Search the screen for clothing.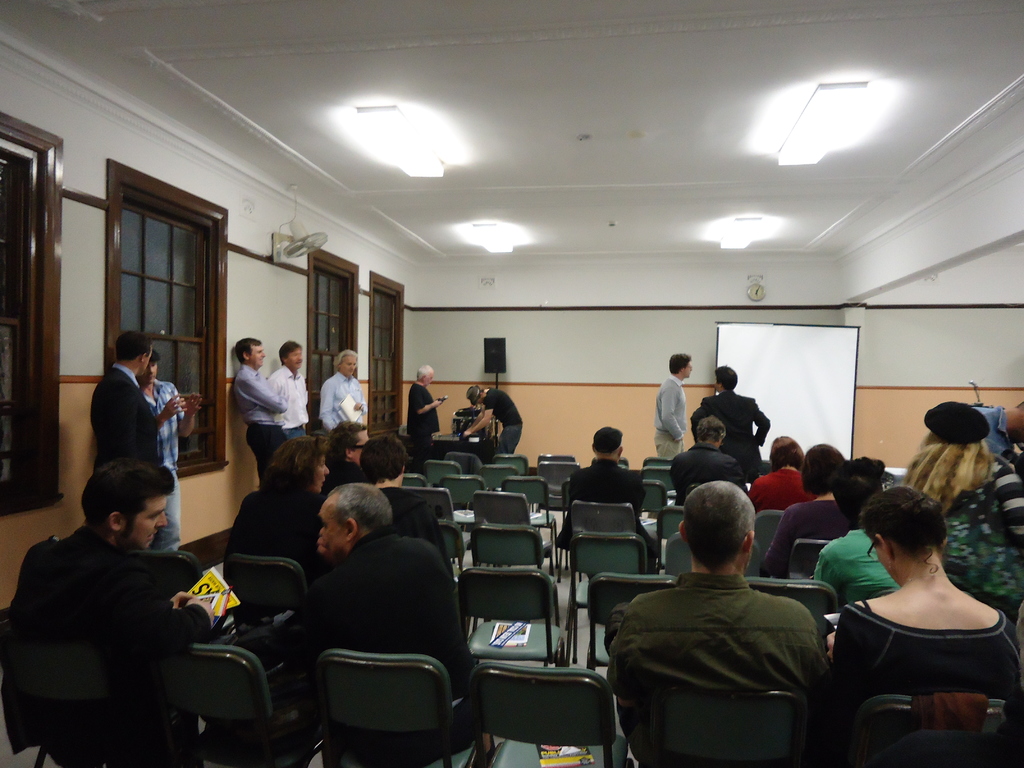
Found at select_region(4, 525, 207, 767).
